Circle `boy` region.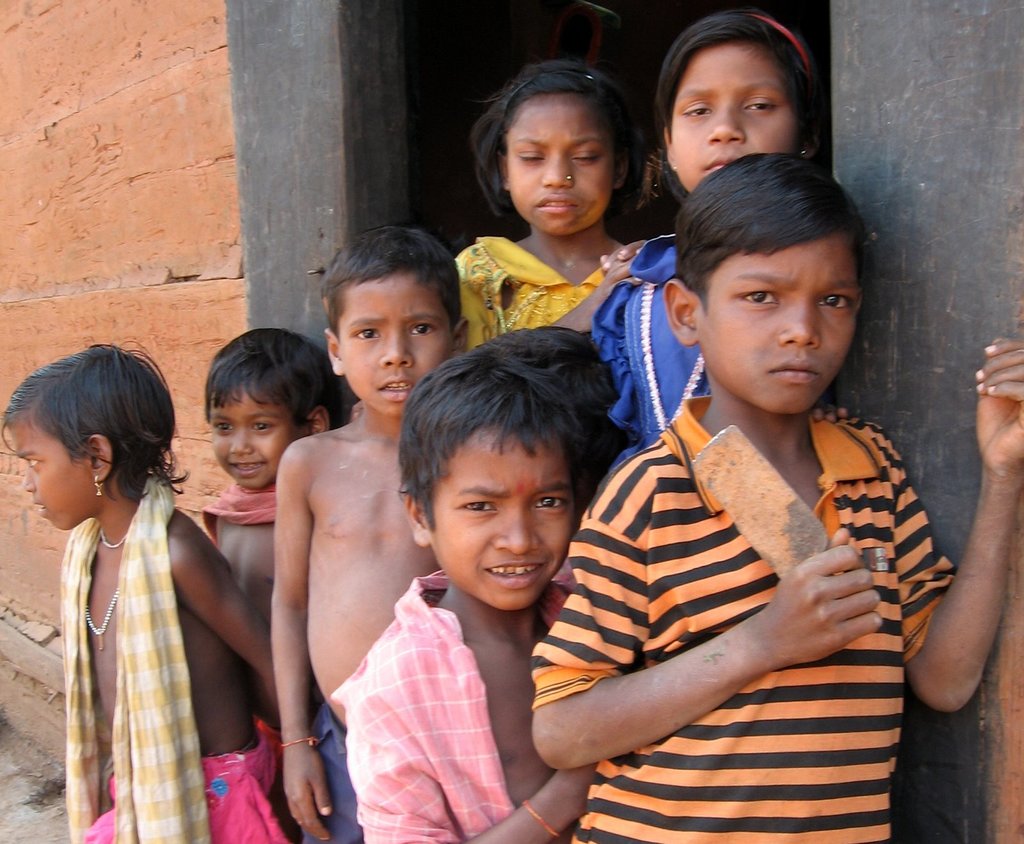
Region: box=[277, 223, 484, 843].
